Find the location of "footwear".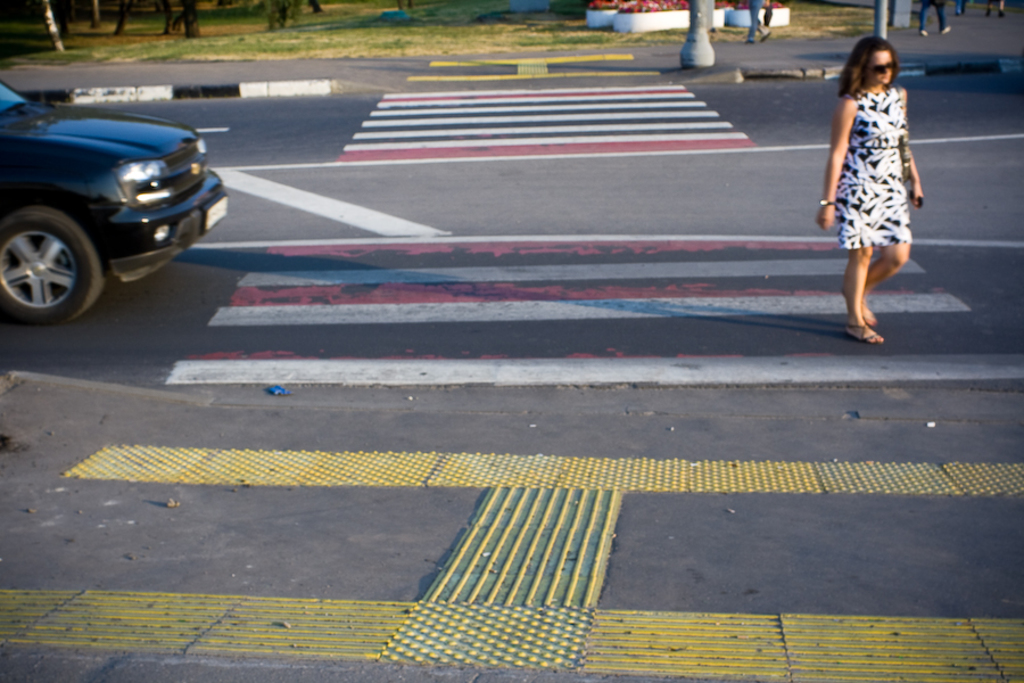
Location: pyautogui.locateOnScreen(941, 27, 949, 34).
